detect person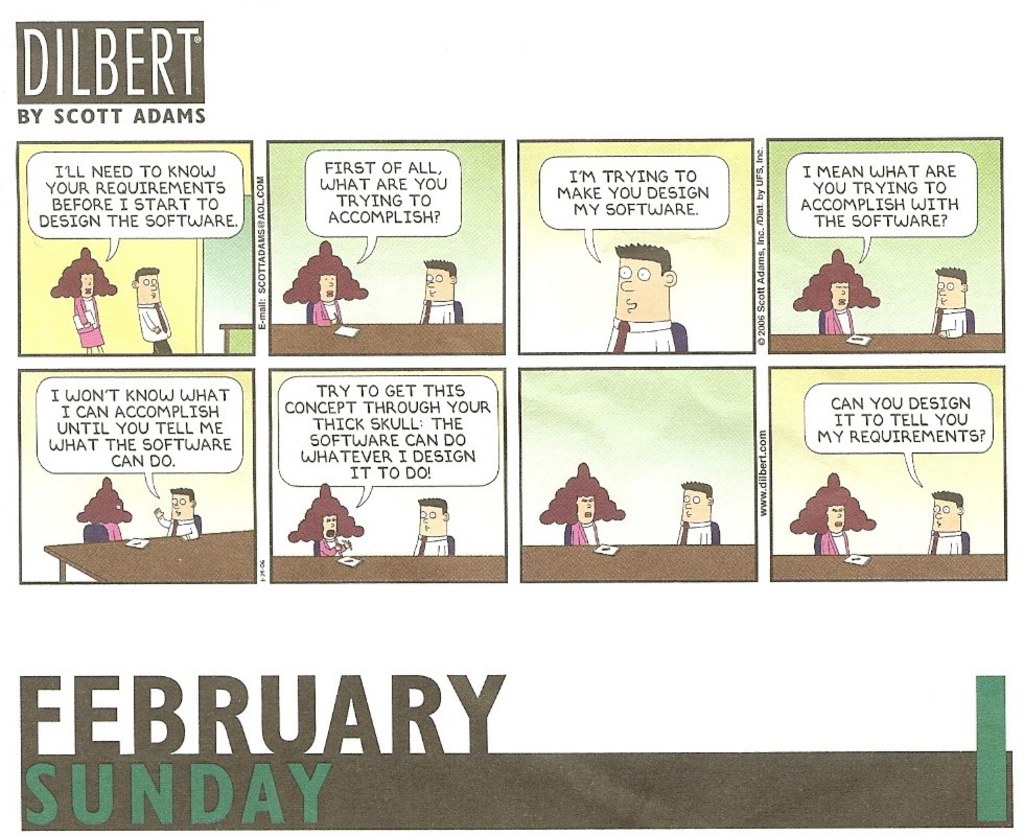
Rect(790, 251, 885, 338)
